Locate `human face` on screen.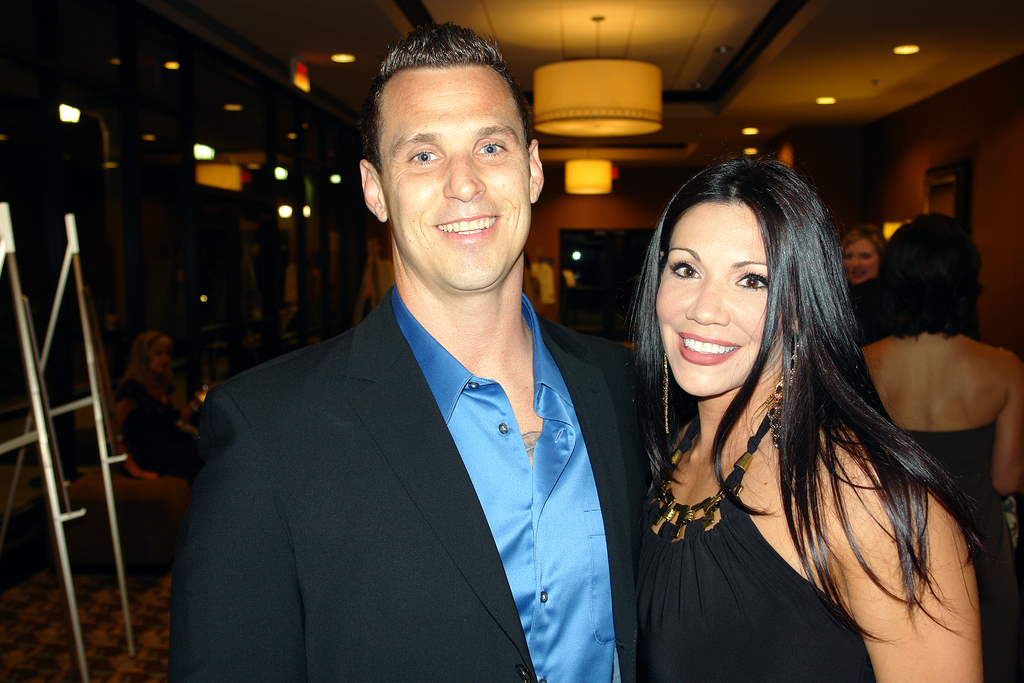
On screen at box=[381, 75, 531, 293].
